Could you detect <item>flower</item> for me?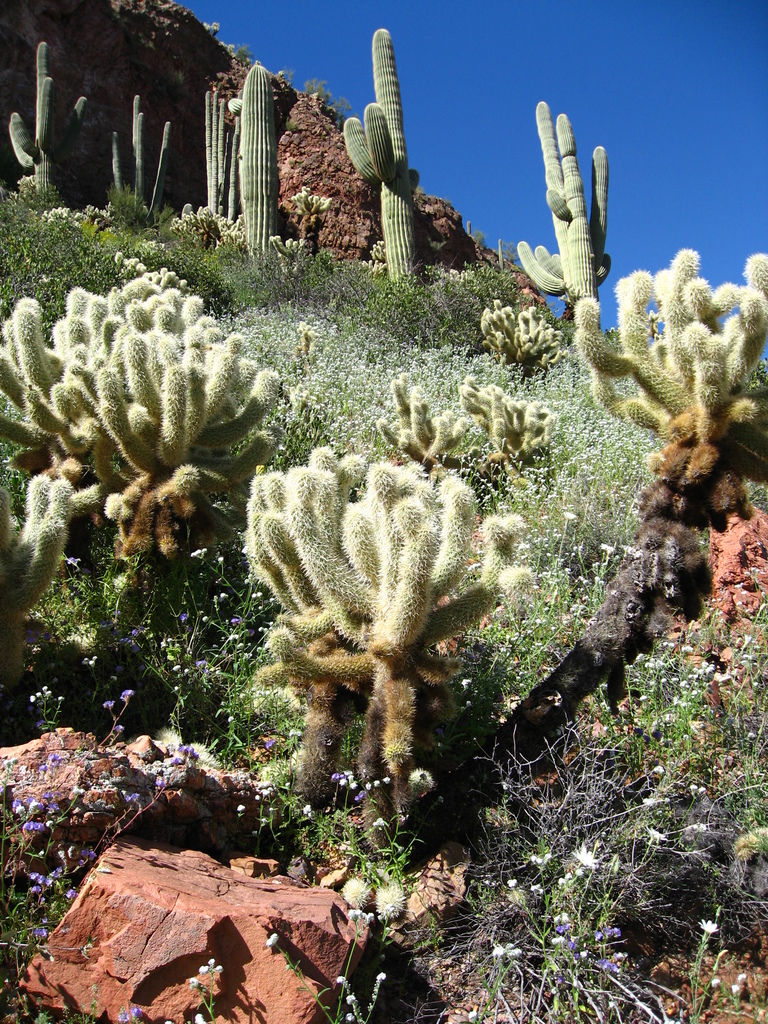
Detection result: 688,916,714,935.
